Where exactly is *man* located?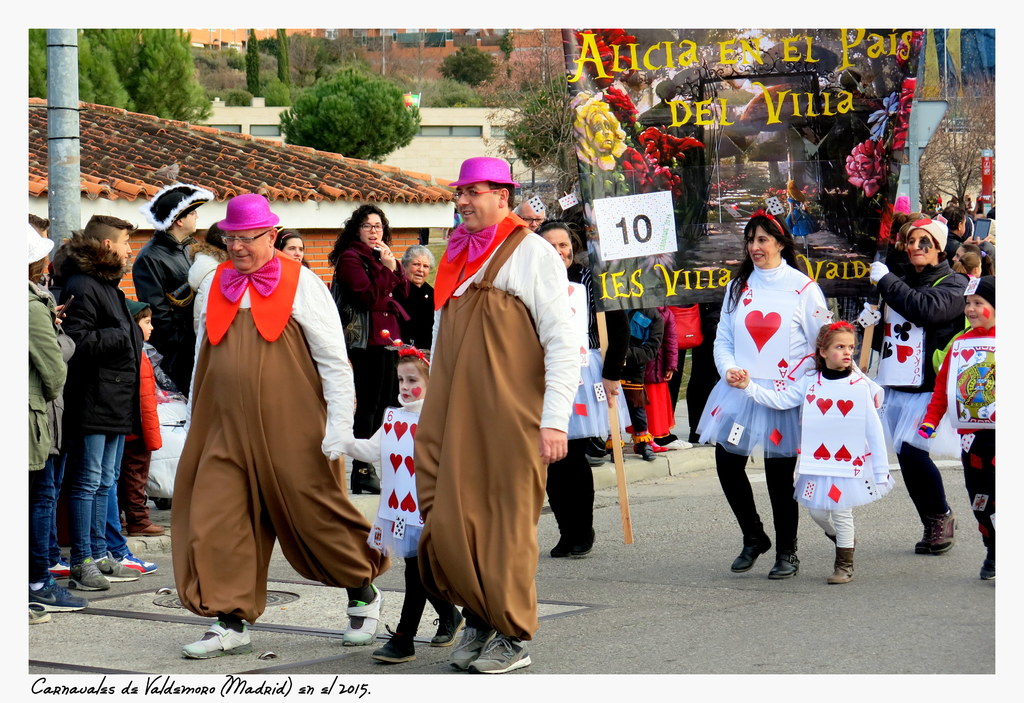
Its bounding box is (516,195,545,232).
